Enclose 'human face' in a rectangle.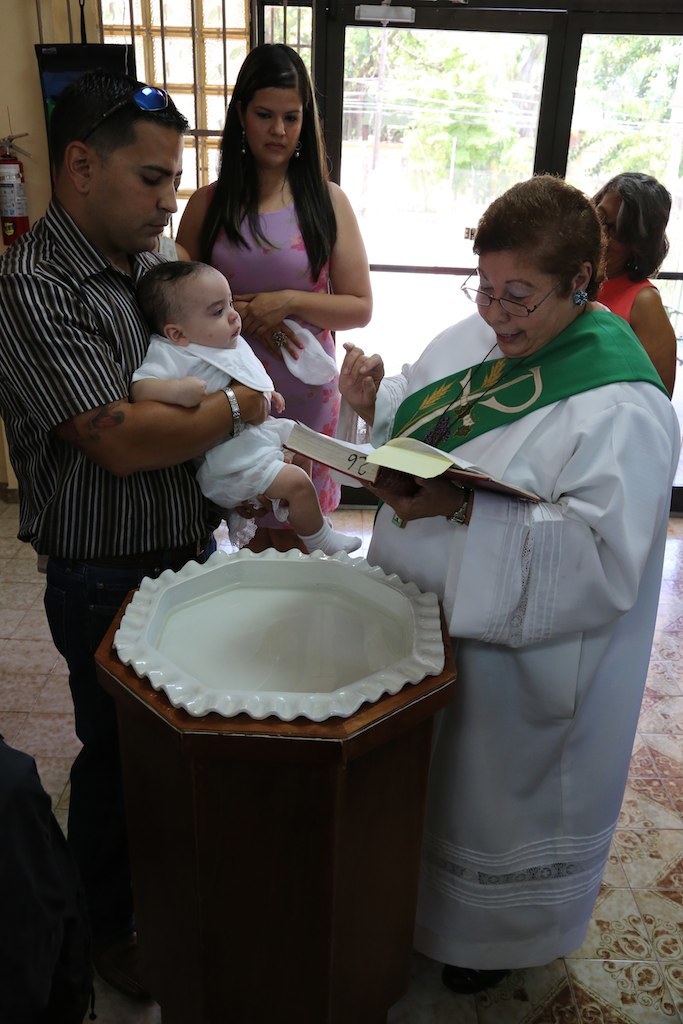
(left=185, top=265, right=241, bottom=348).
